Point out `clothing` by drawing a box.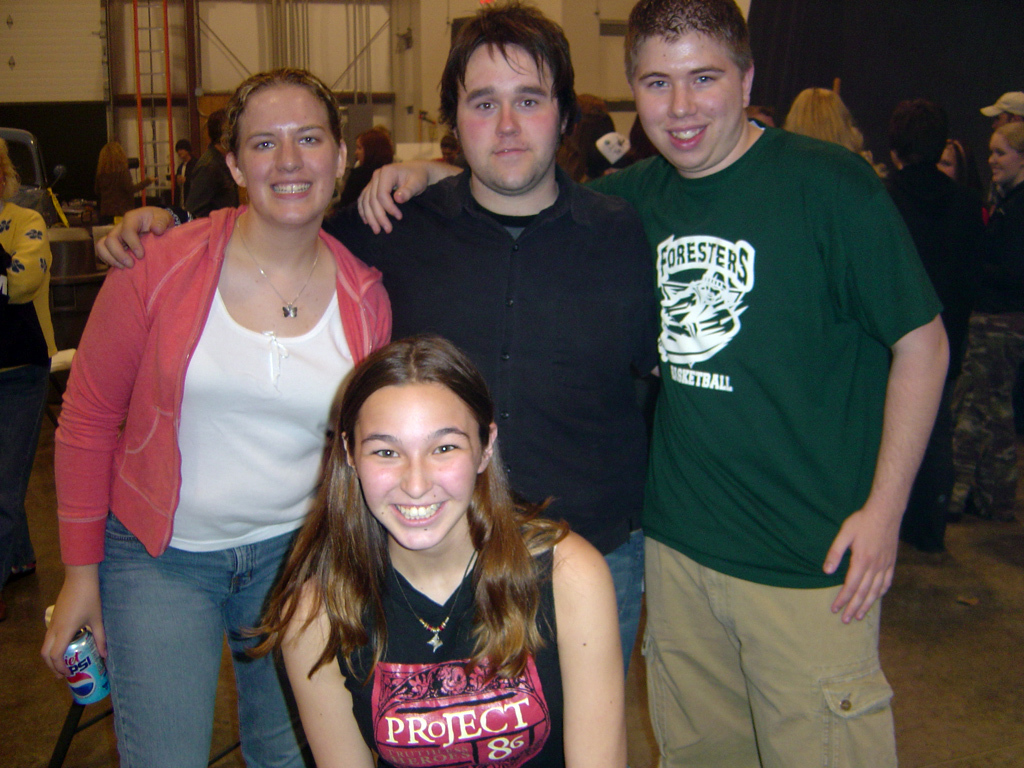
region(0, 199, 59, 567).
